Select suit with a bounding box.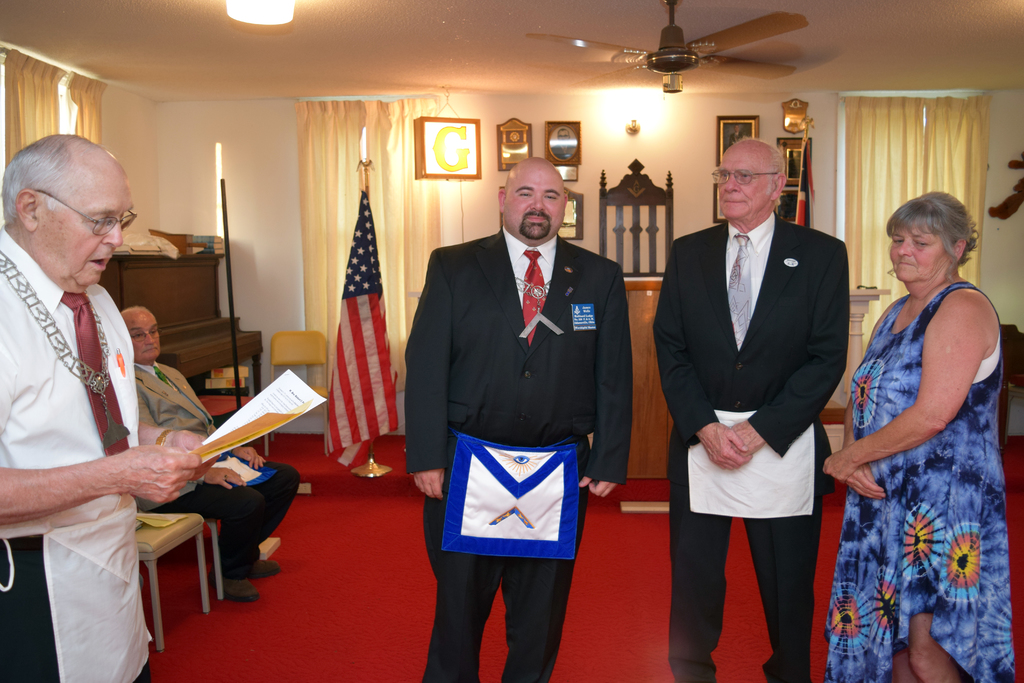
<box>657,211,852,682</box>.
